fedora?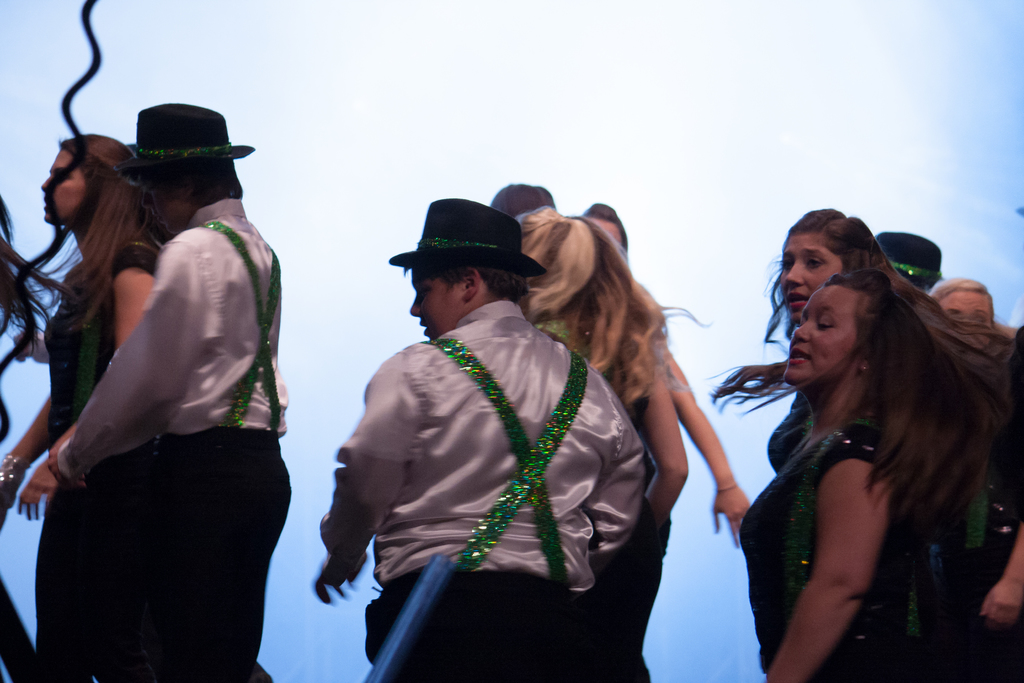
[867,231,945,278]
